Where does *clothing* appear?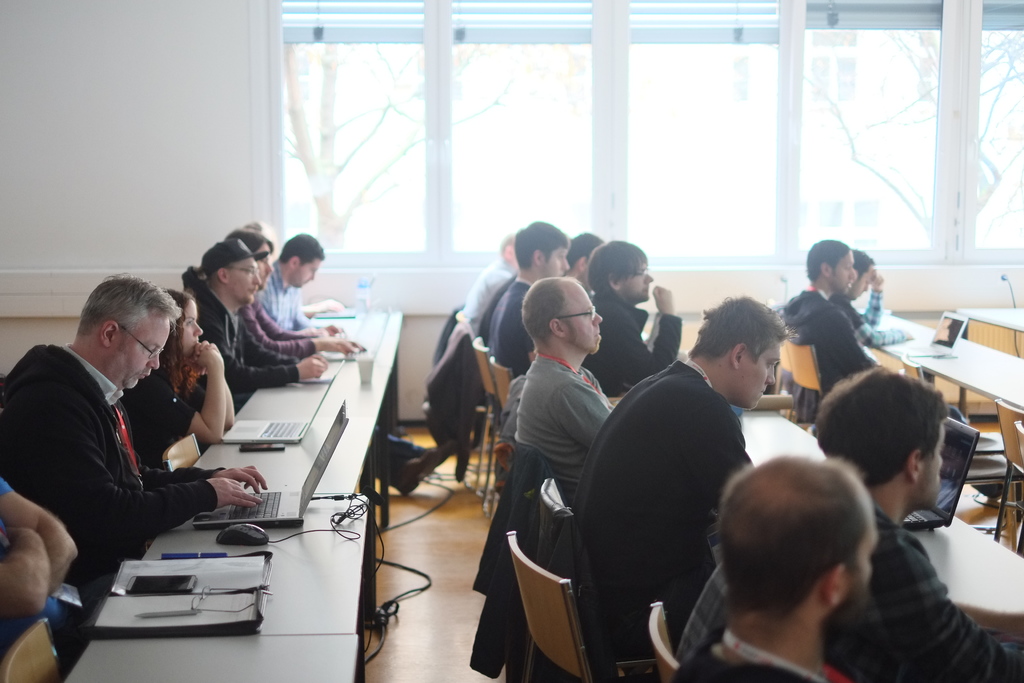
Appears at bbox=(516, 346, 612, 467).
